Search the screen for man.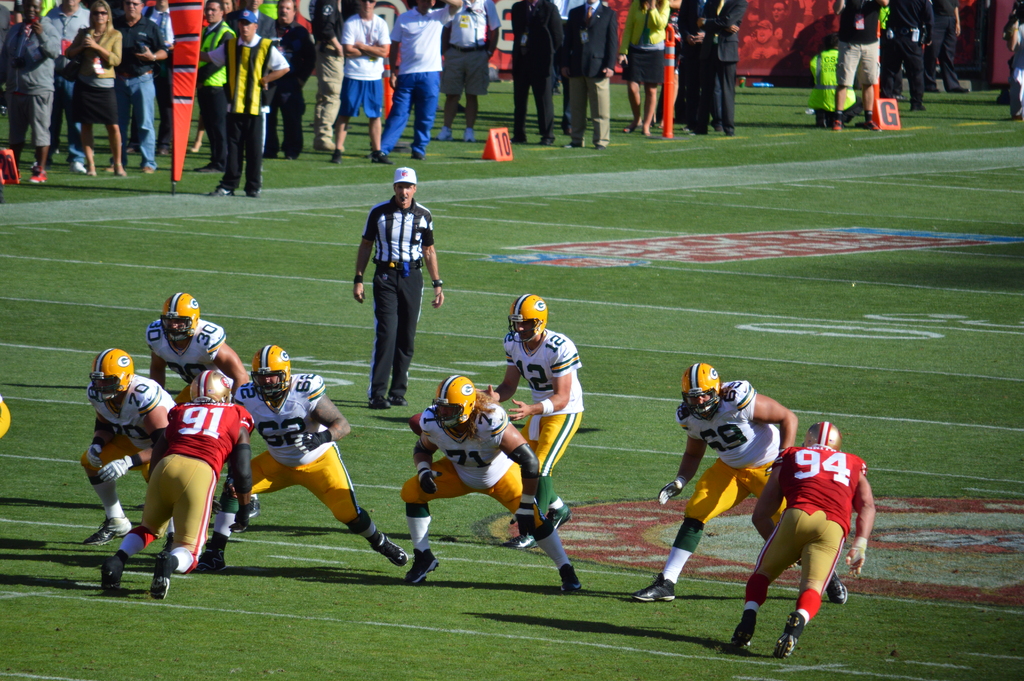
Found at (left=881, top=0, right=941, bottom=122).
